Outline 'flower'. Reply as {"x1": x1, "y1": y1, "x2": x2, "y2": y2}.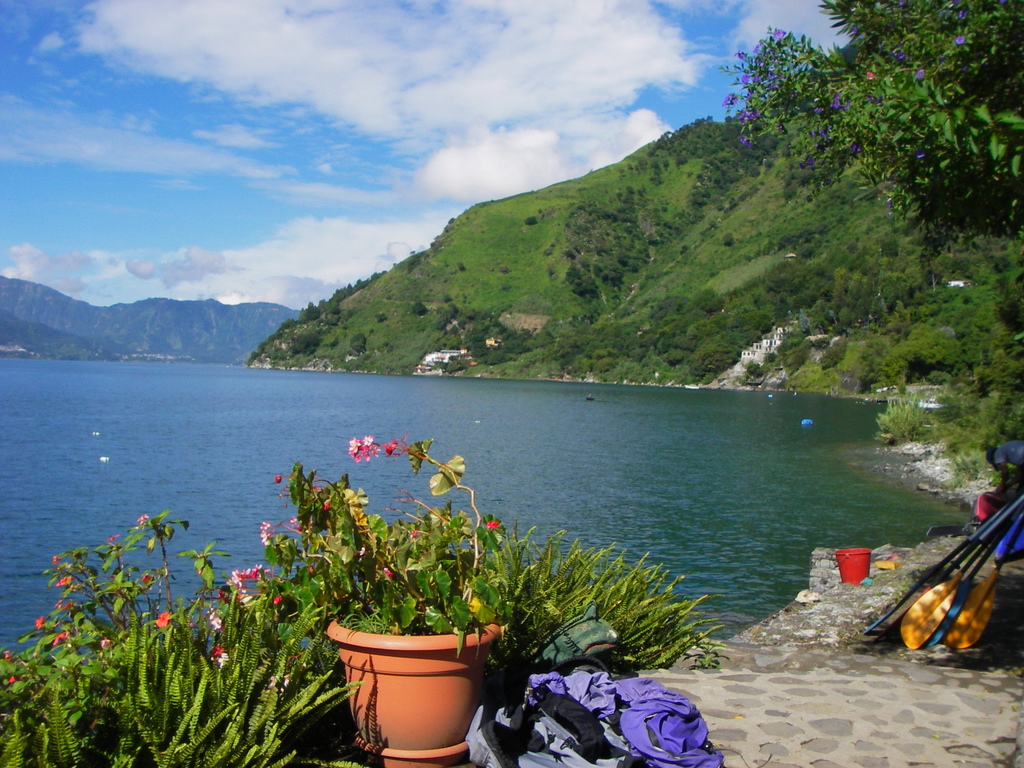
{"x1": 348, "y1": 437, "x2": 399, "y2": 451}.
